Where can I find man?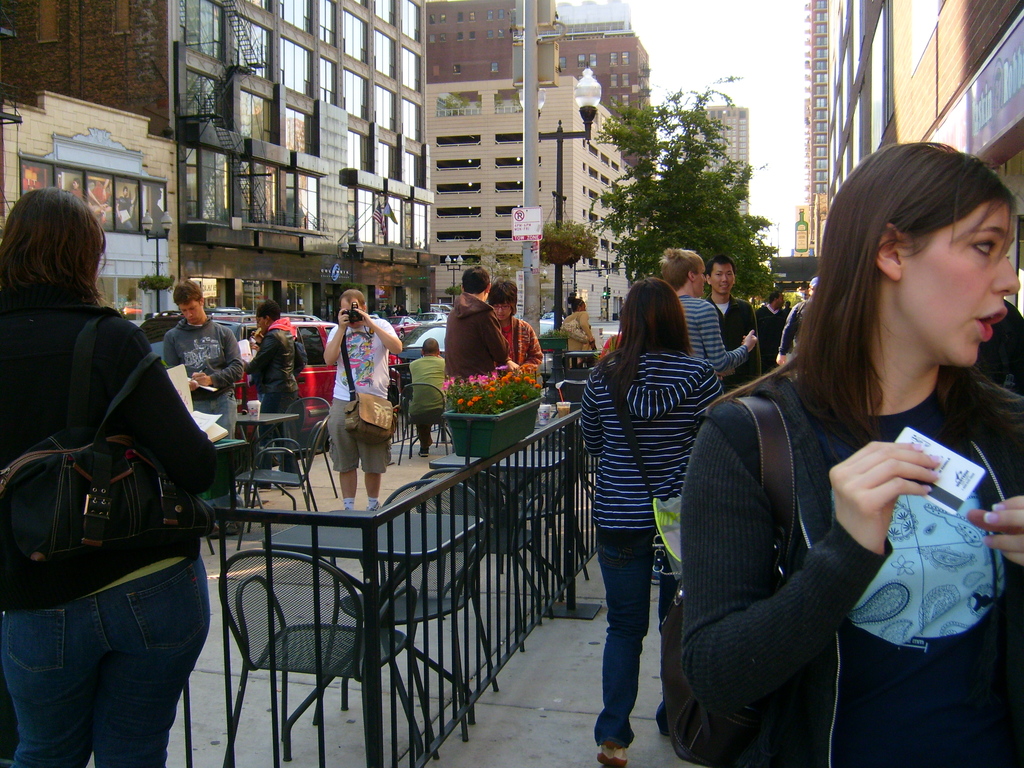
You can find it at [73,180,82,195].
